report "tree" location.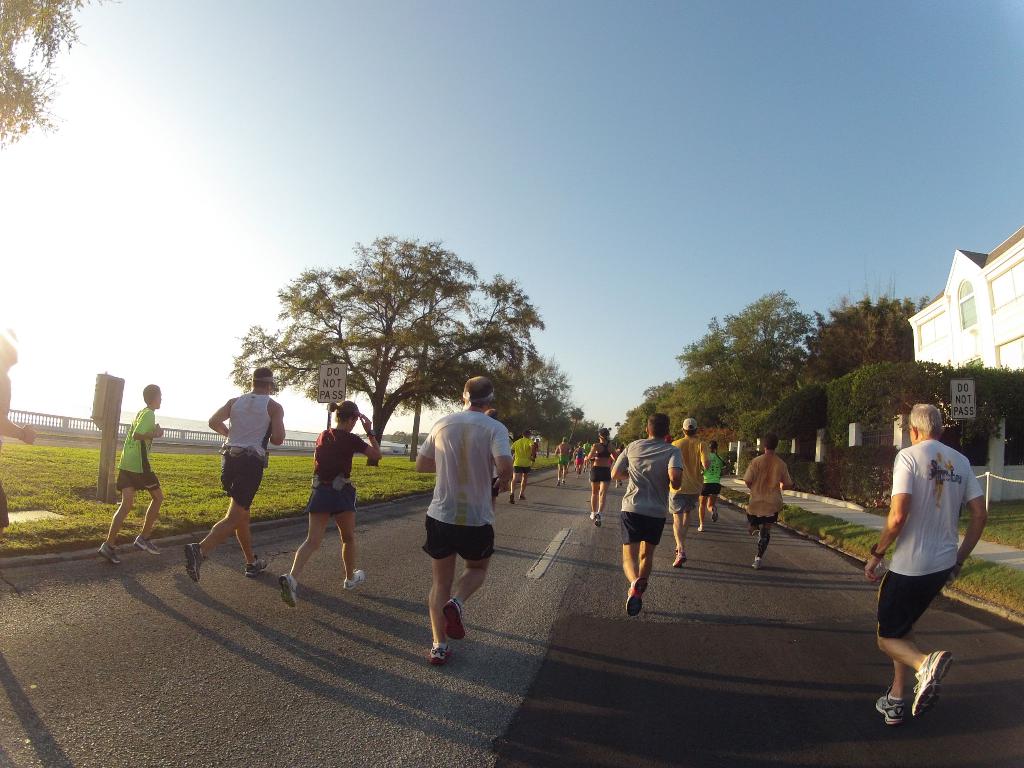
Report: left=242, top=226, right=552, bottom=471.
